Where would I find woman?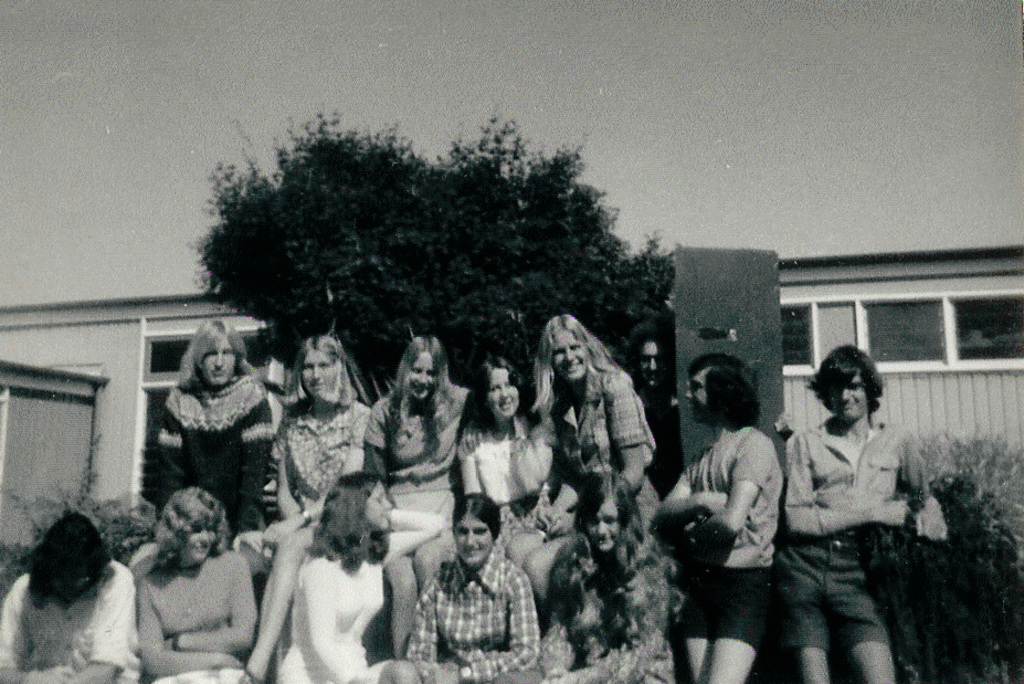
At l=273, t=467, r=445, b=683.
